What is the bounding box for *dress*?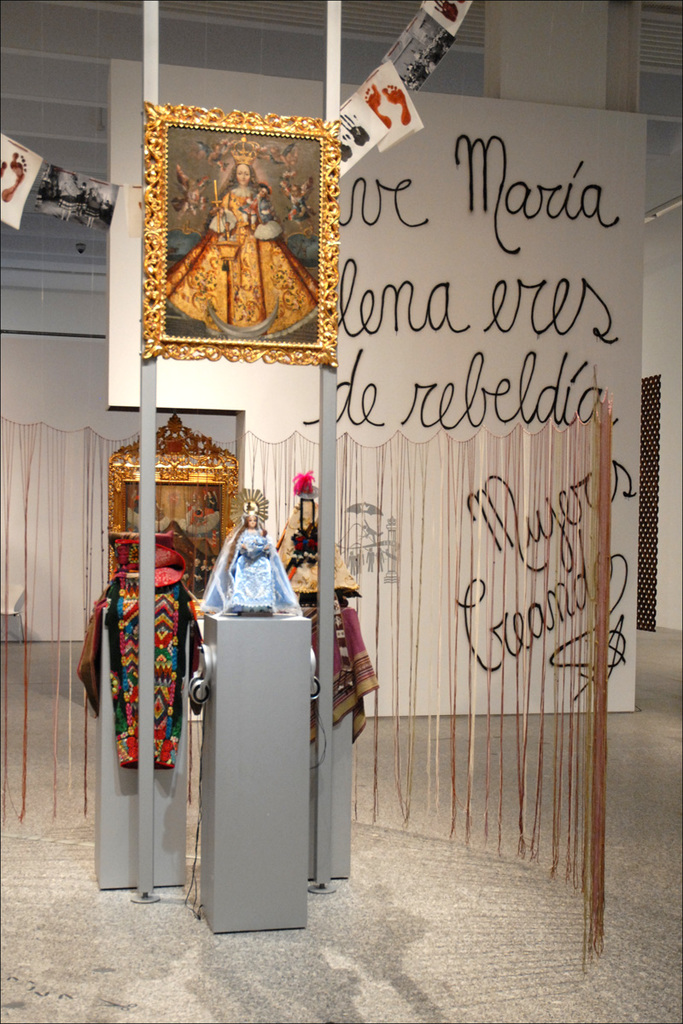
<box>162,194,319,335</box>.
